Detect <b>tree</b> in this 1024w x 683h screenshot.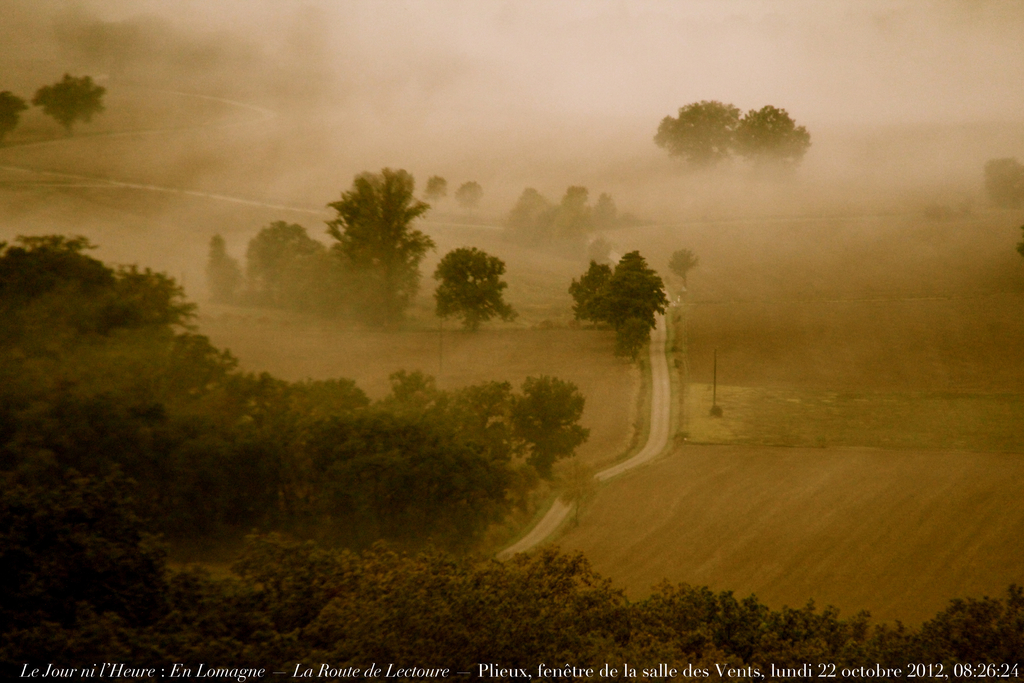
Detection: (left=429, top=240, right=522, bottom=332).
